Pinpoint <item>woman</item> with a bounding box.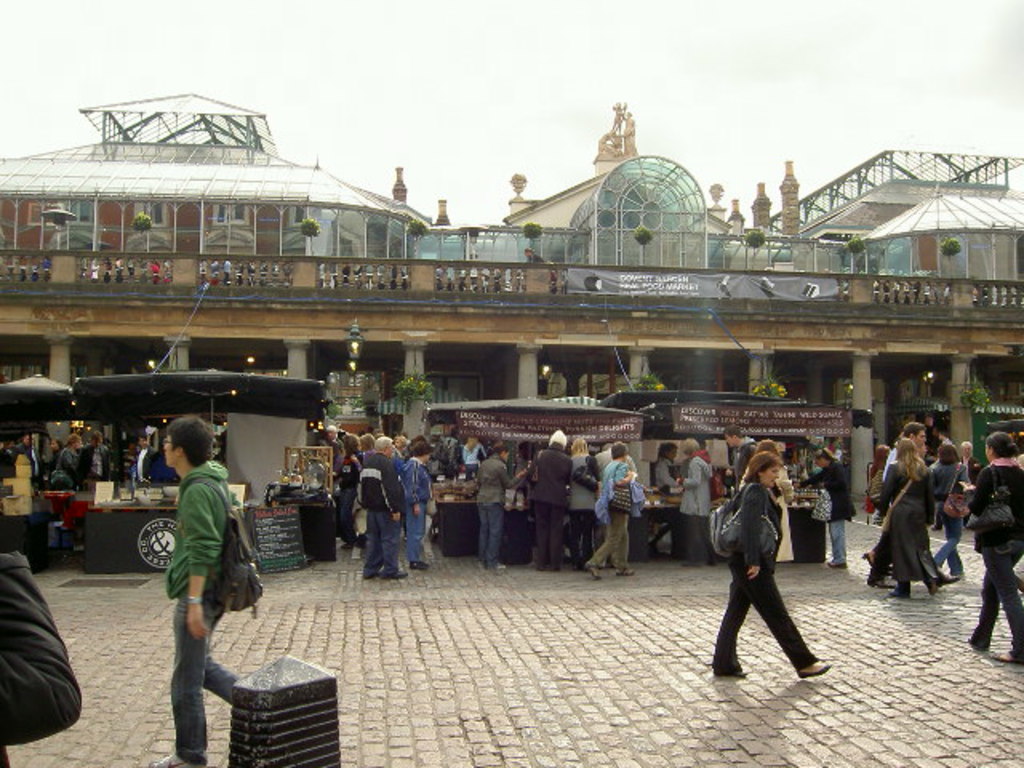
(642, 437, 682, 555).
